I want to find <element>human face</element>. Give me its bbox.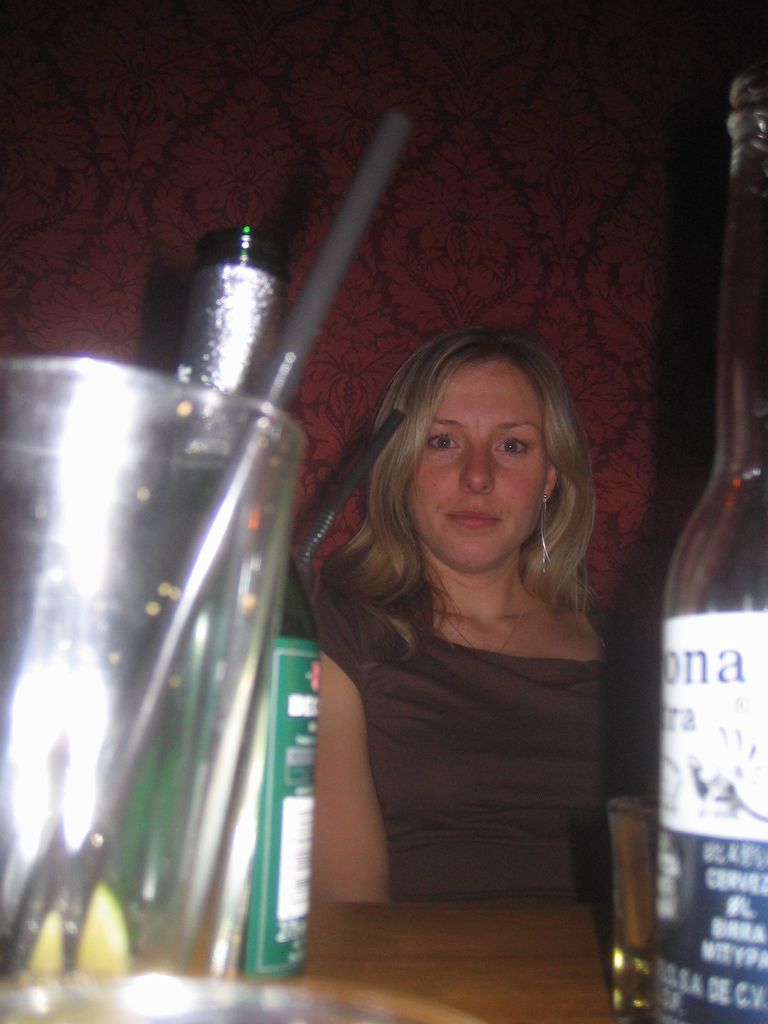
[403,357,534,564].
